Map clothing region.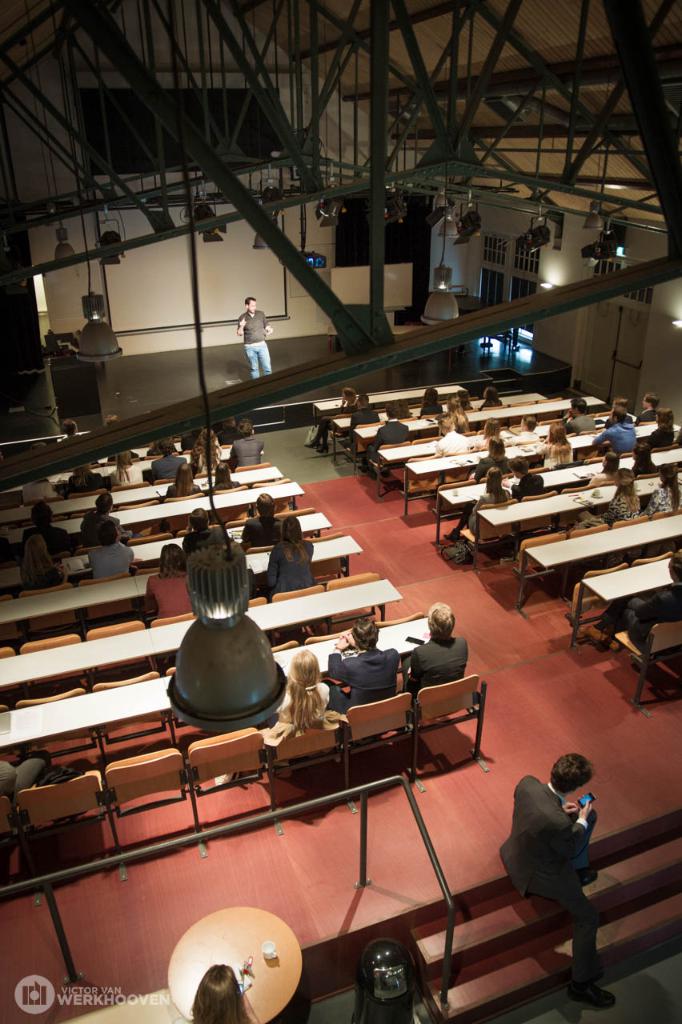
Mapped to <bbox>278, 665, 341, 730</bbox>.
